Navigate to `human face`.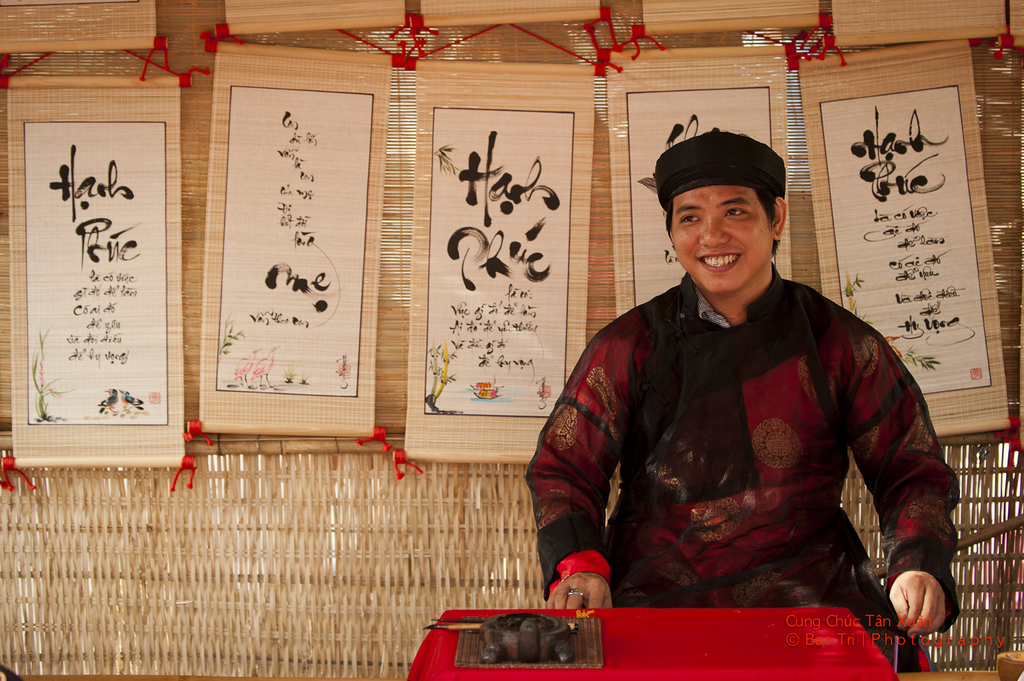
Navigation target: crop(667, 186, 773, 288).
